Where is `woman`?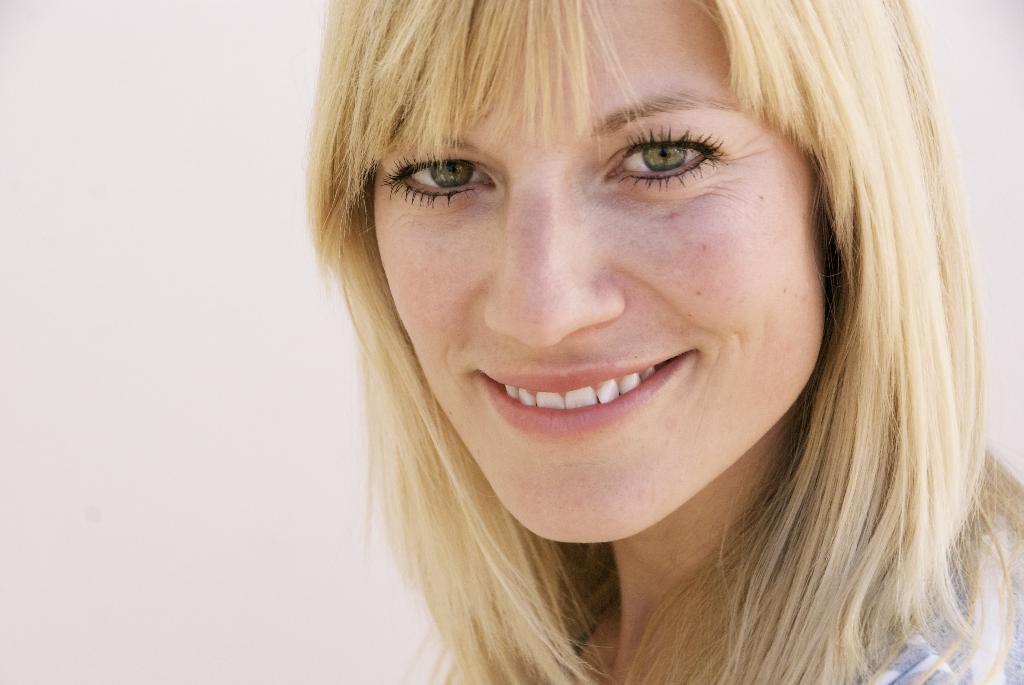
294, 0, 1023, 684.
